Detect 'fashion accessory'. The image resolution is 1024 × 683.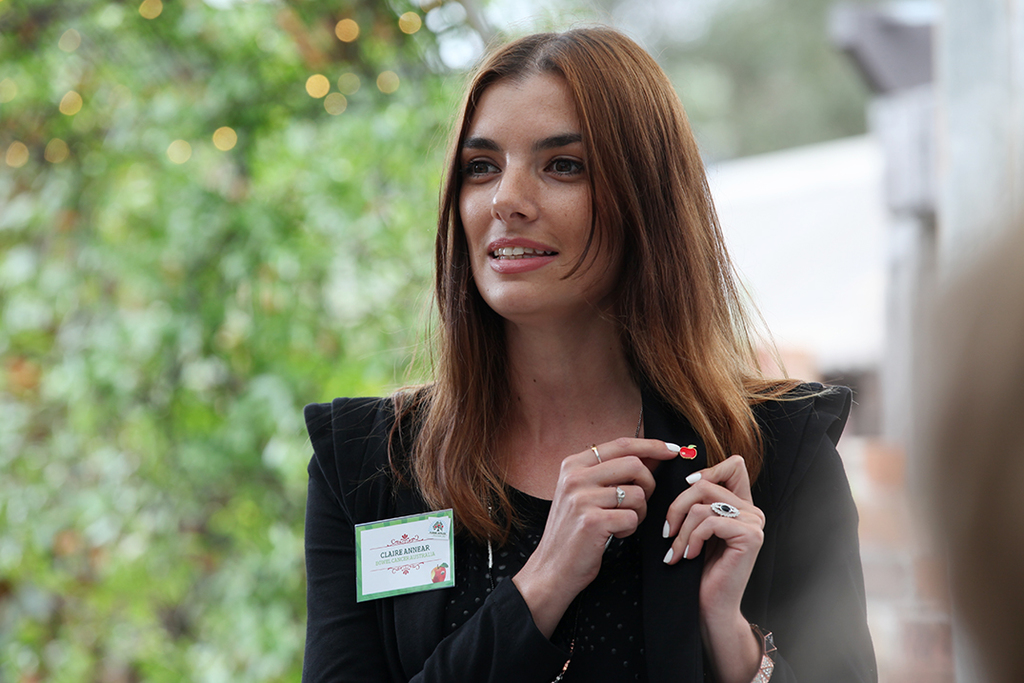
(613,484,627,506).
